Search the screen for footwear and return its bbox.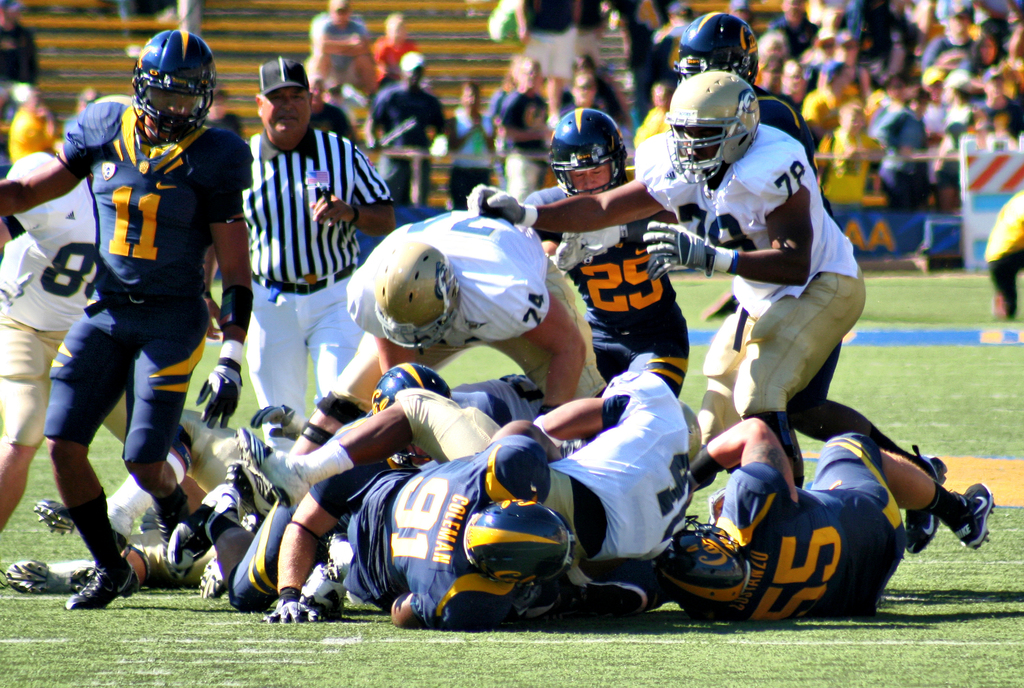
Found: box(0, 559, 101, 594).
